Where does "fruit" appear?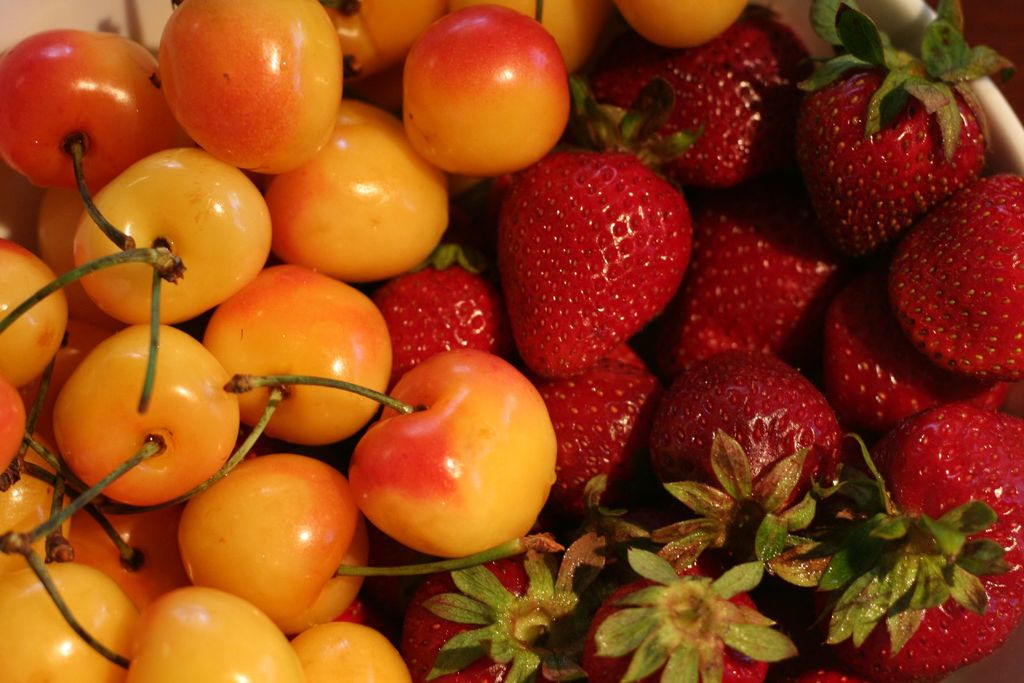
Appears at [left=402, top=4, right=571, bottom=172].
